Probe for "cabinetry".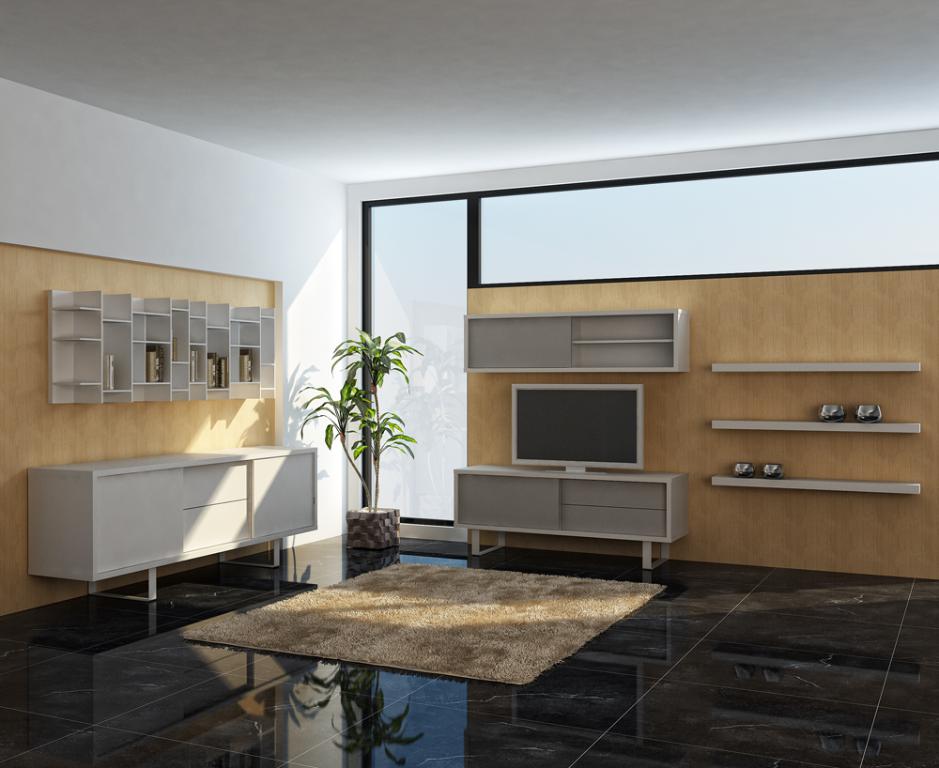
Probe result: {"x1": 29, "y1": 445, "x2": 315, "y2": 599}.
